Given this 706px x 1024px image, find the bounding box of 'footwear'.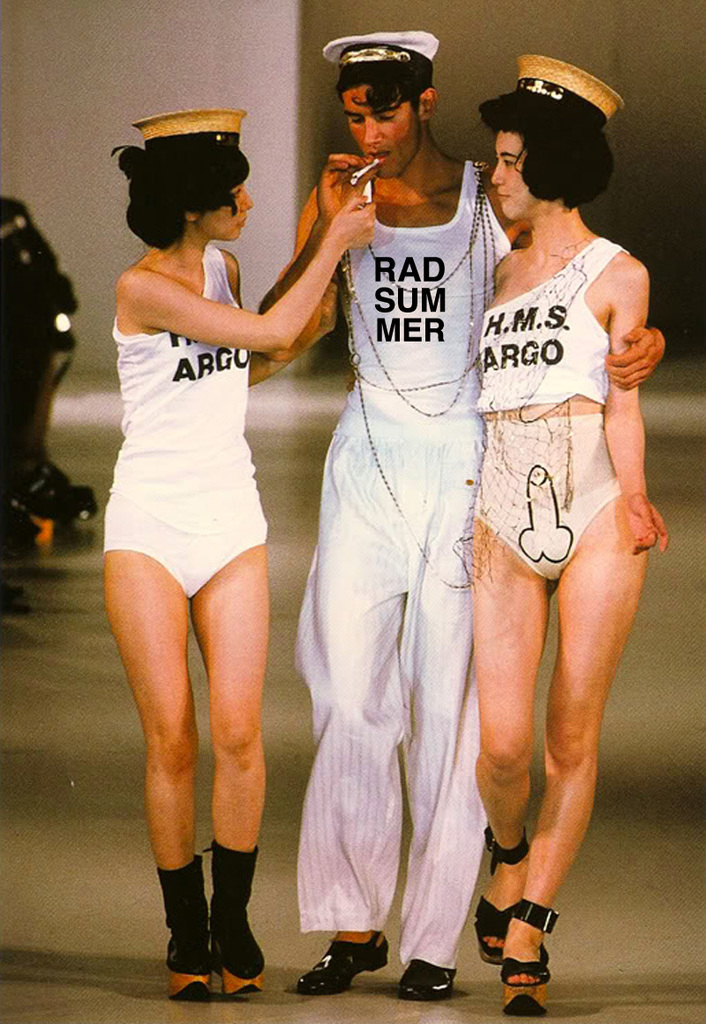
[290, 938, 397, 998].
